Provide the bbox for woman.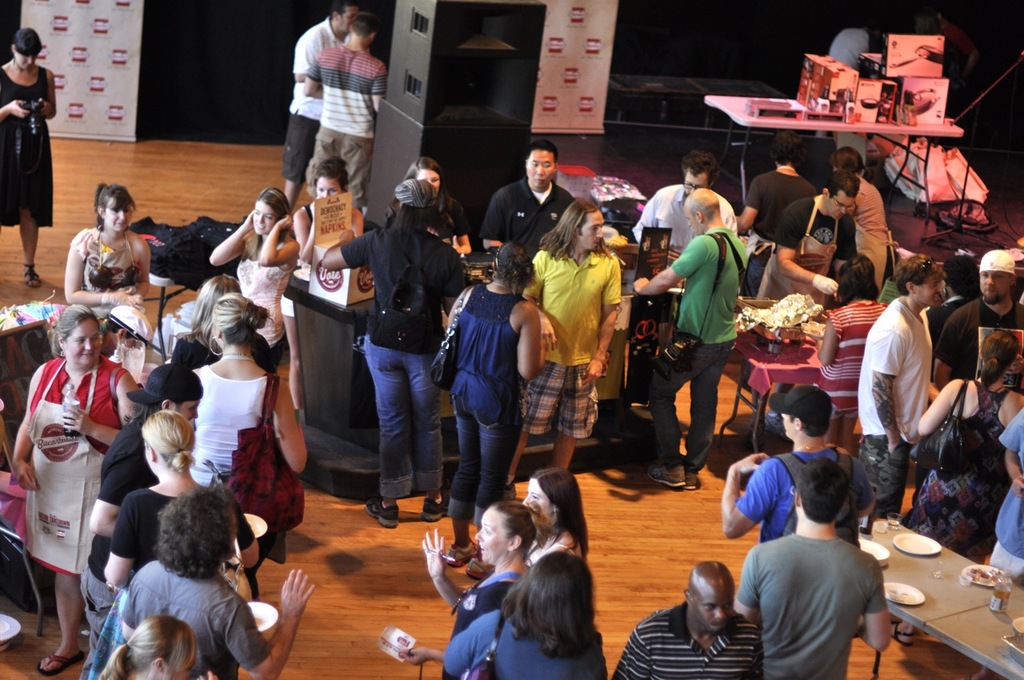
left=518, top=471, right=590, bottom=562.
